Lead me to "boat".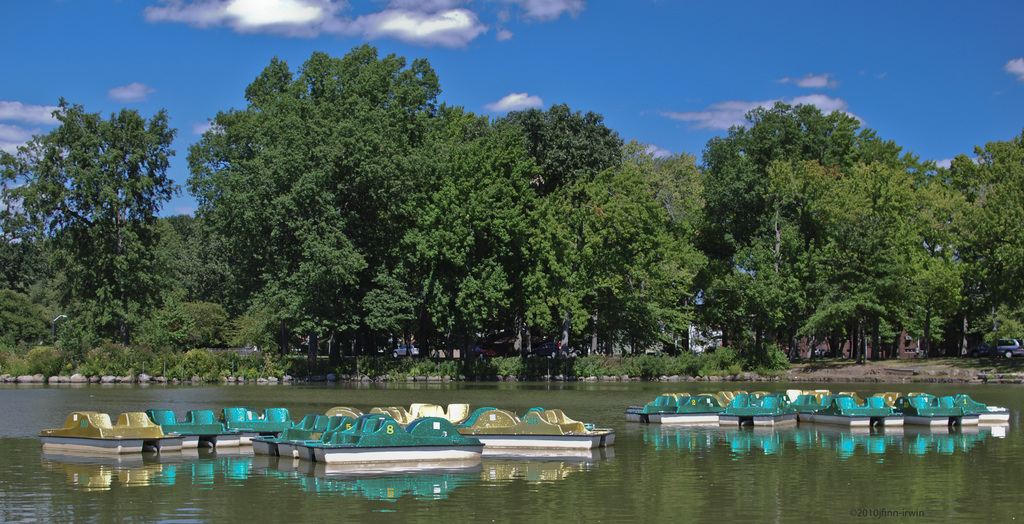
Lead to bbox=[719, 384, 799, 431].
